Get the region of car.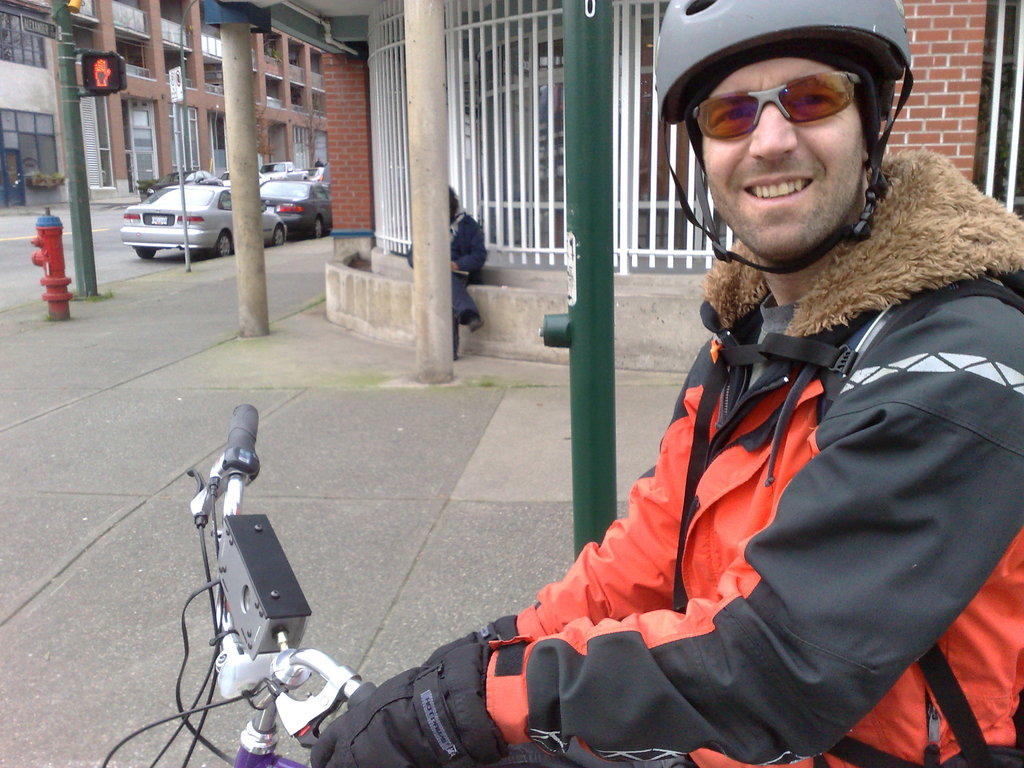
select_region(311, 165, 323, 181).
